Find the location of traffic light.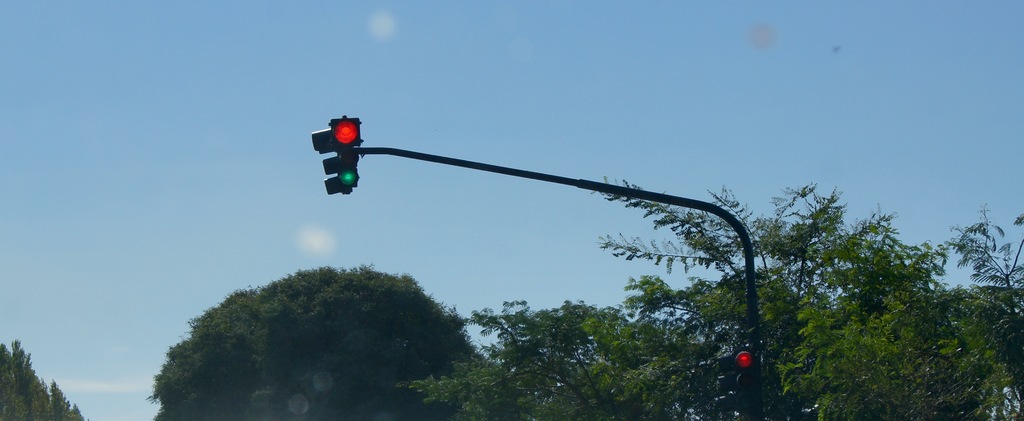
Location: {"x1": 712, "y1": 352, "x2": 760, "y2": 409}.
